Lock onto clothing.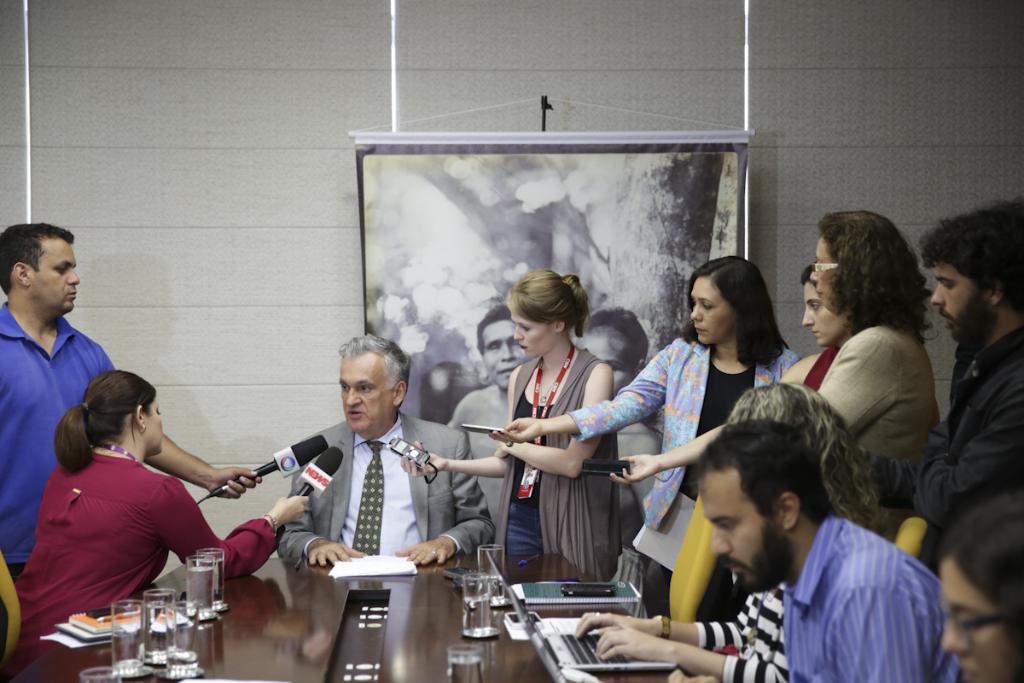
Locked: (x1=783, y1=514, x2=962, y2=682).
